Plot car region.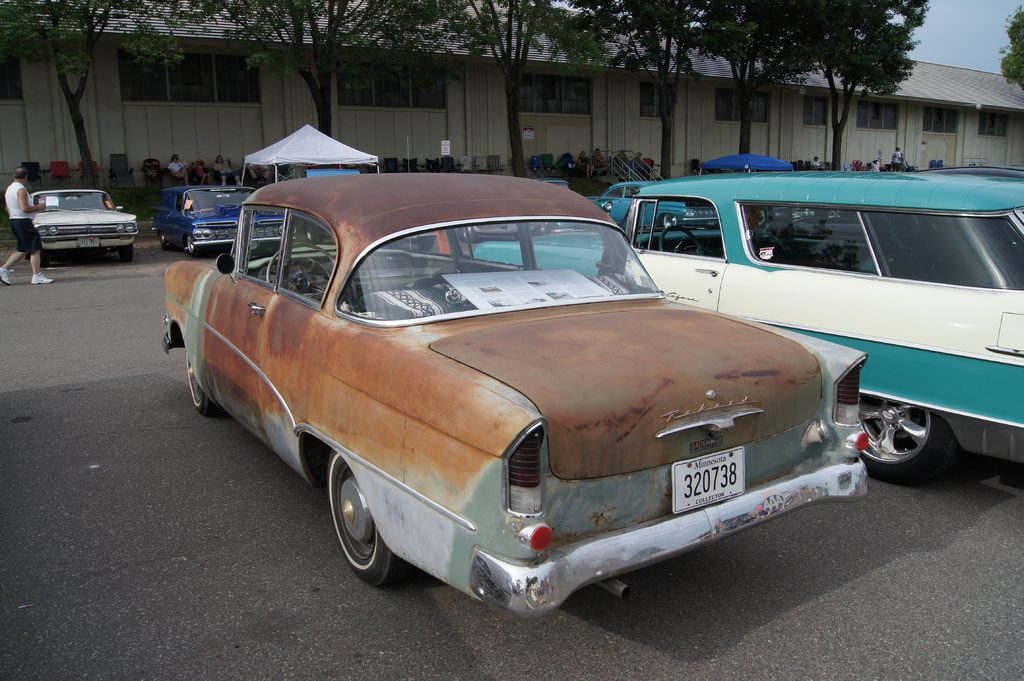
Plotted at <bbox>157, 136, 870, 620</bbox>.
